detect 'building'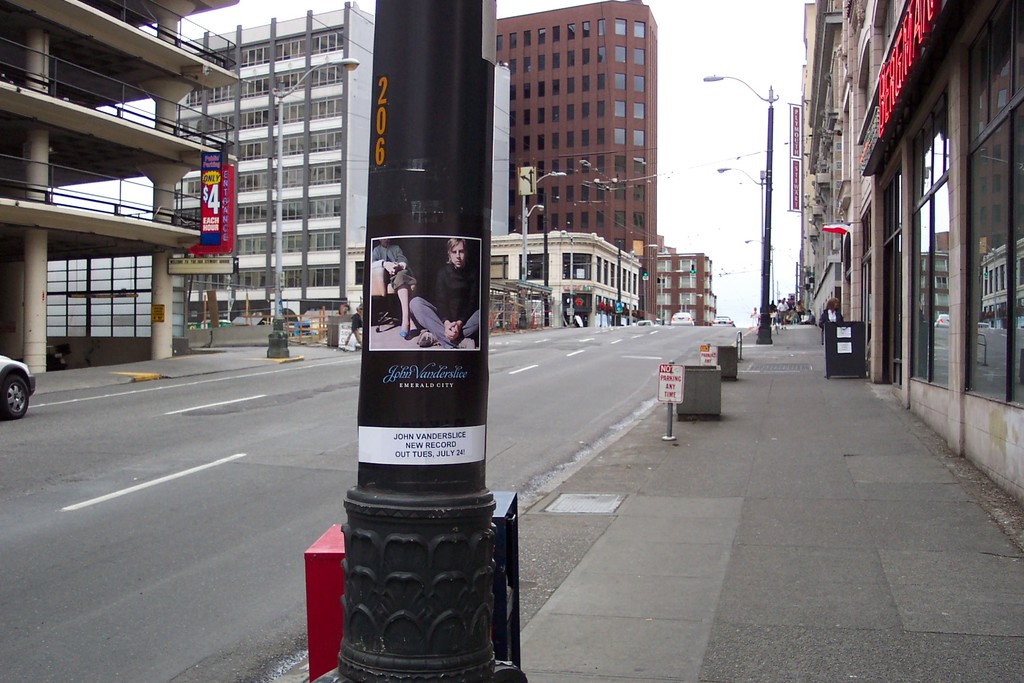
176 1 371 315
